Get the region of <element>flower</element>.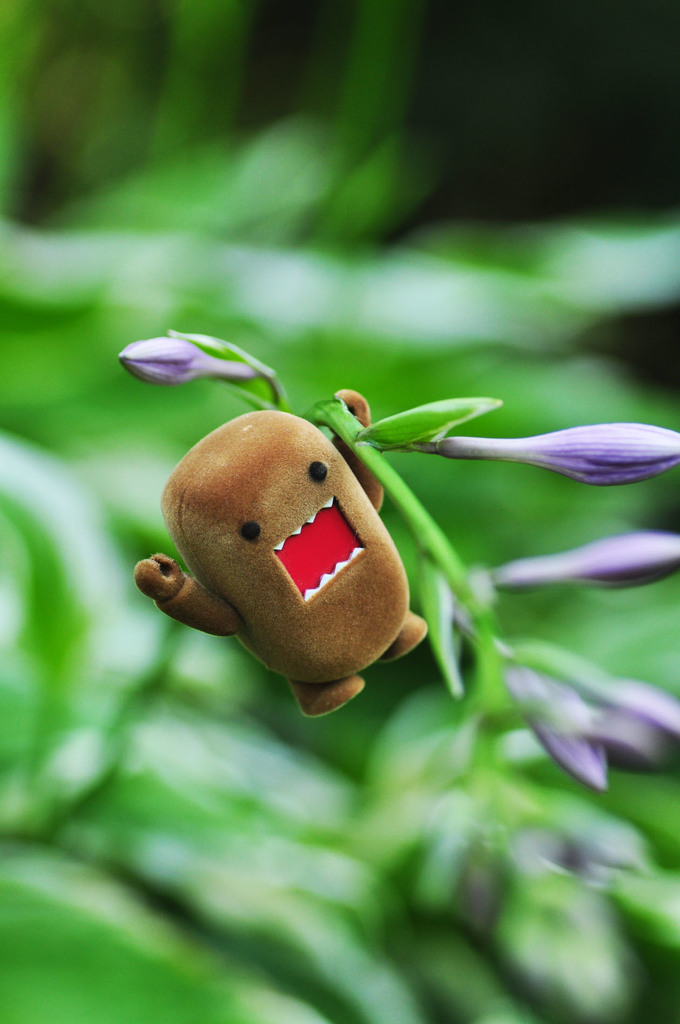
box(483, 527, 679, 594).
